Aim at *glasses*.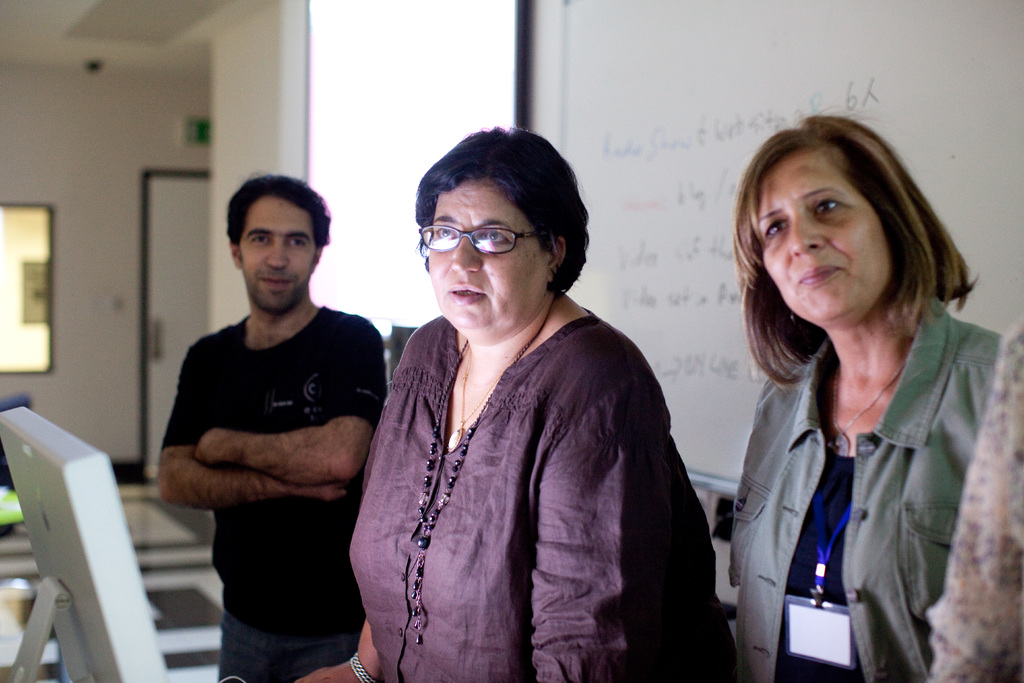
Aimed at BBox(410, 218, 549, 263).
